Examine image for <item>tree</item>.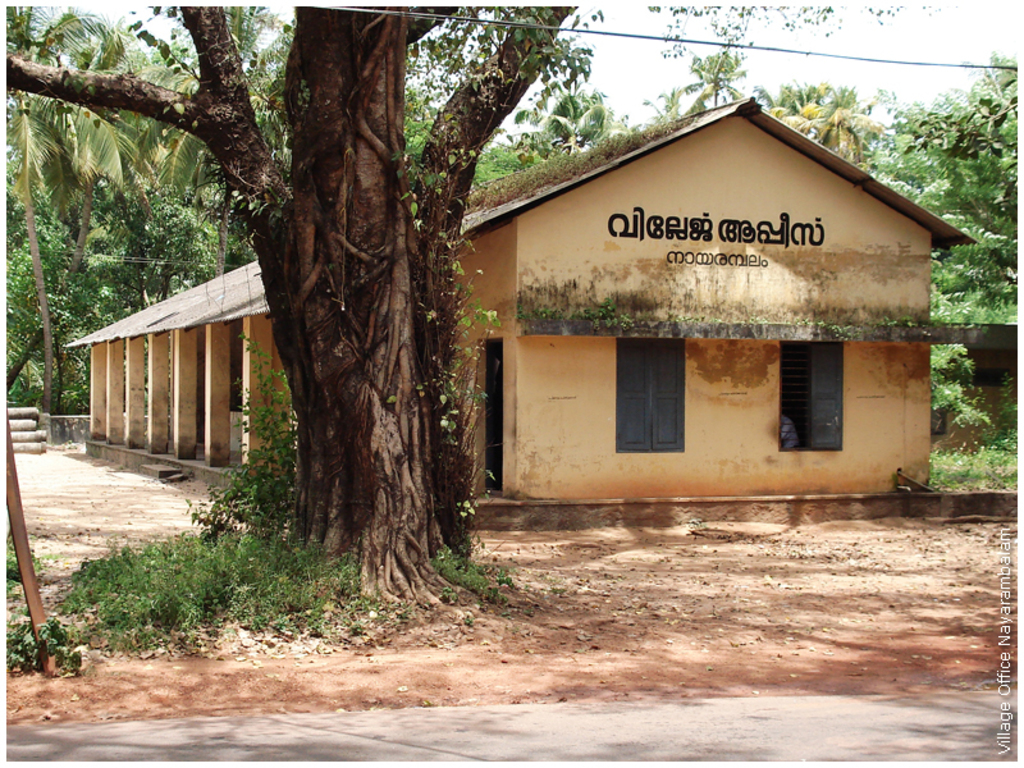
Examination result: BBox(0, 1, 312, 413).
